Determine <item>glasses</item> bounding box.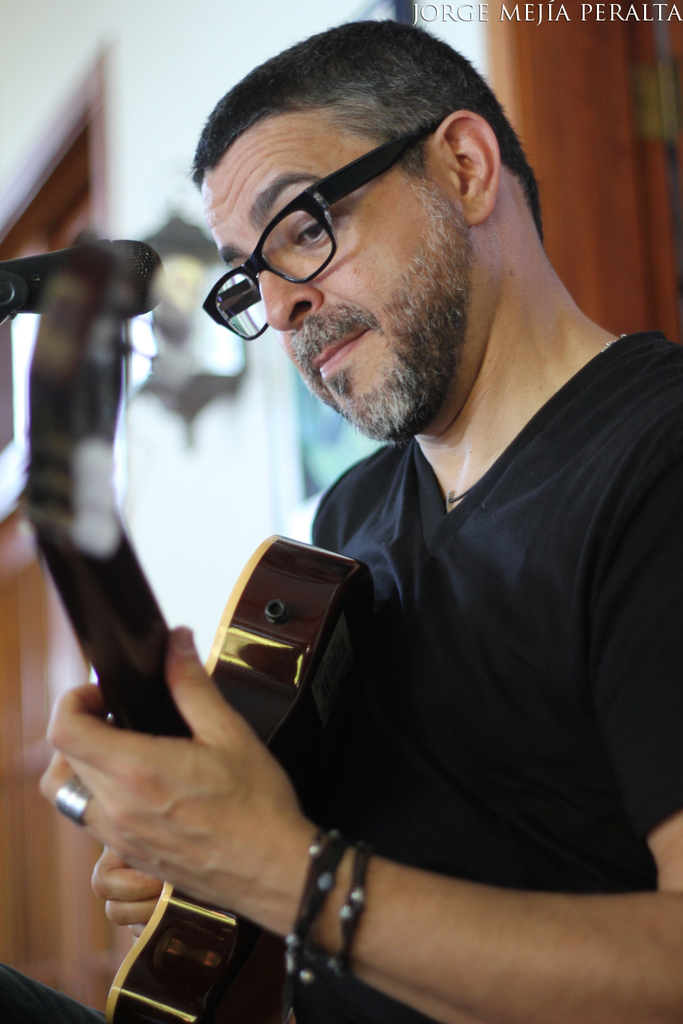
Determined: detection(201, 116, 450, 340).
